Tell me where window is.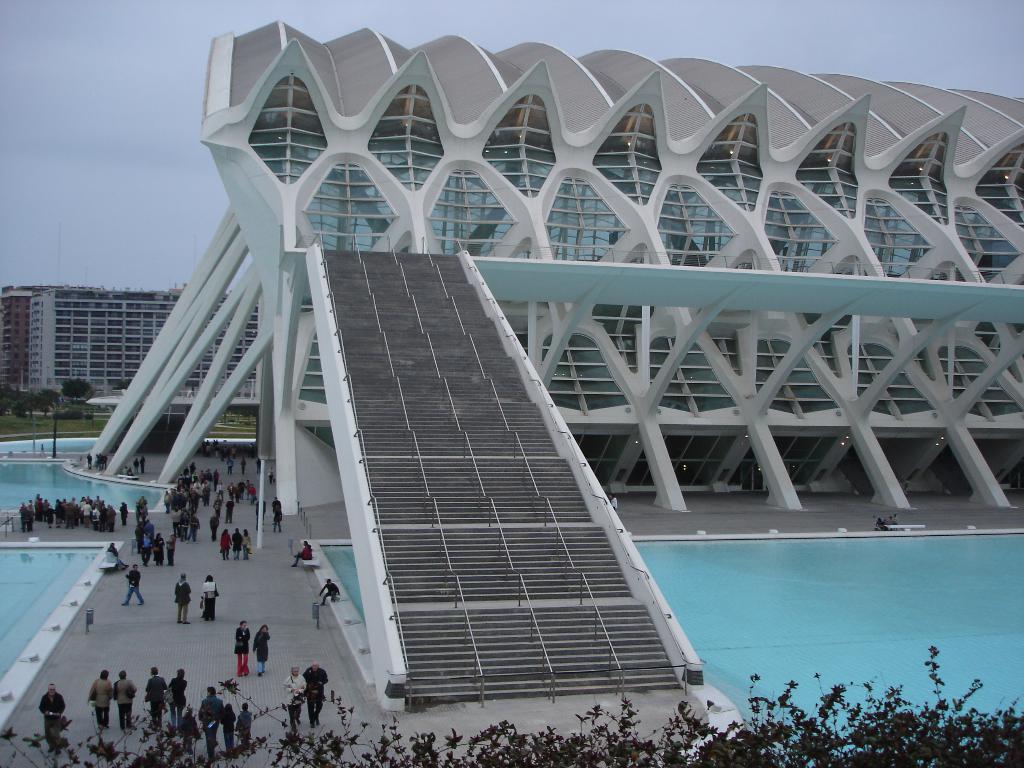
window is at Rect(755, 337, 843, 416).
